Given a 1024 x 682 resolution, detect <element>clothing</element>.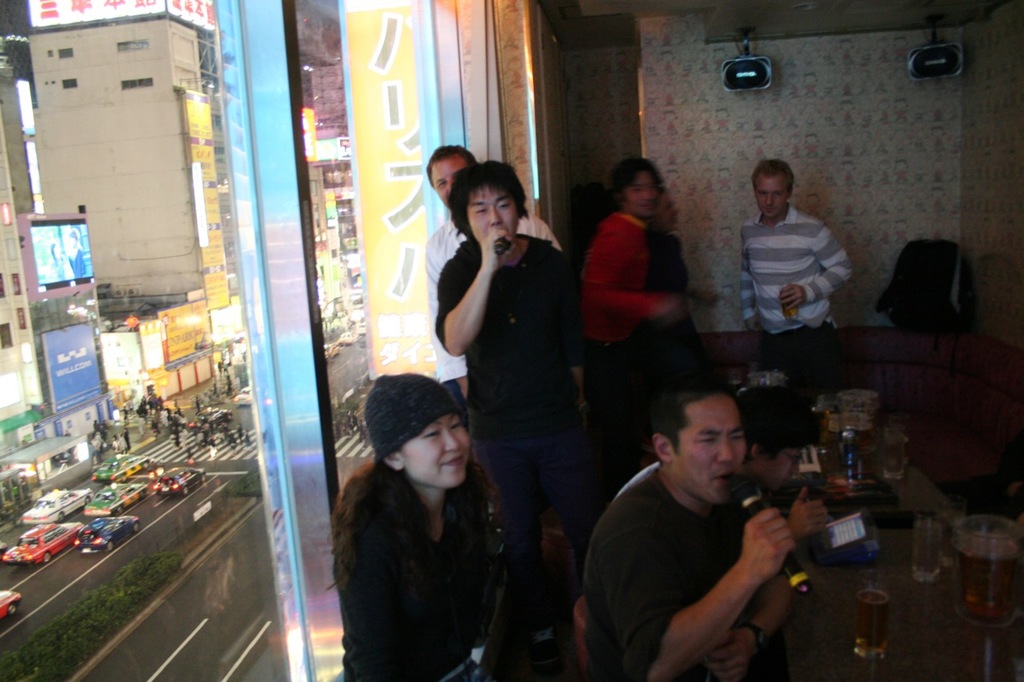
319, 413, 529, 678.
